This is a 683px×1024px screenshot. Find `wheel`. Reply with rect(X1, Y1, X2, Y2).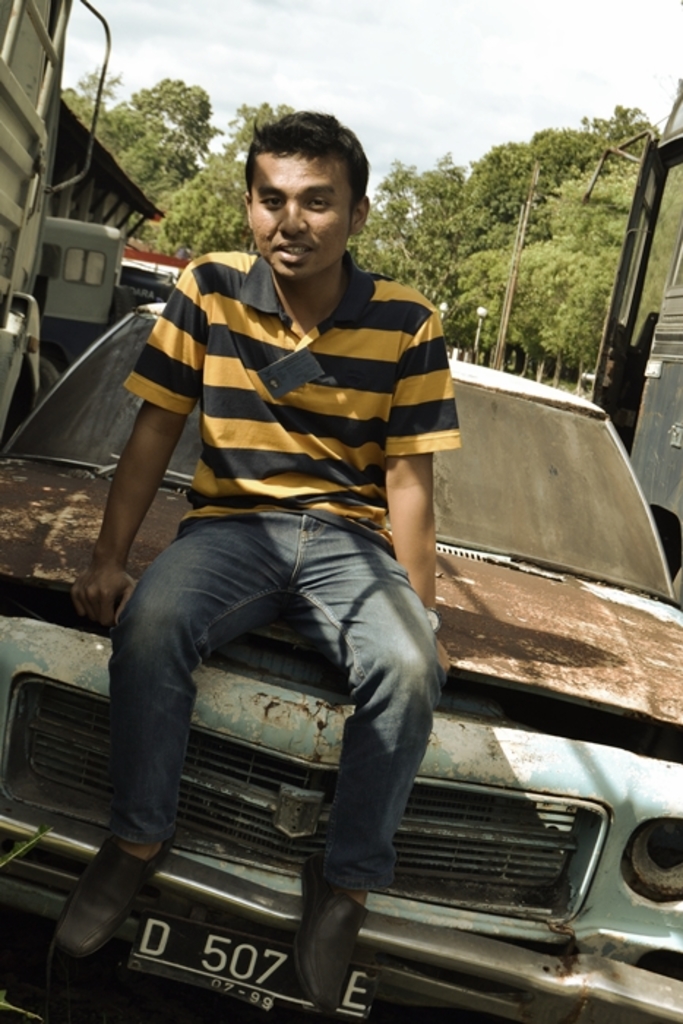
rect(665, 566, 682, 607).
